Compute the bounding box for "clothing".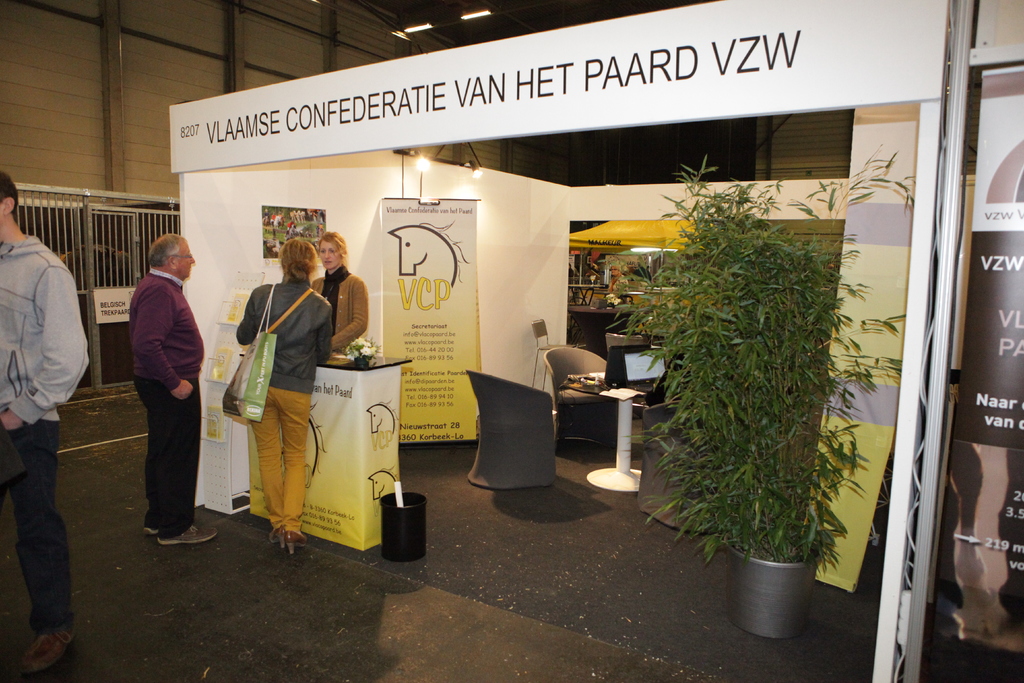
crop(1, 230, 96, 624).
